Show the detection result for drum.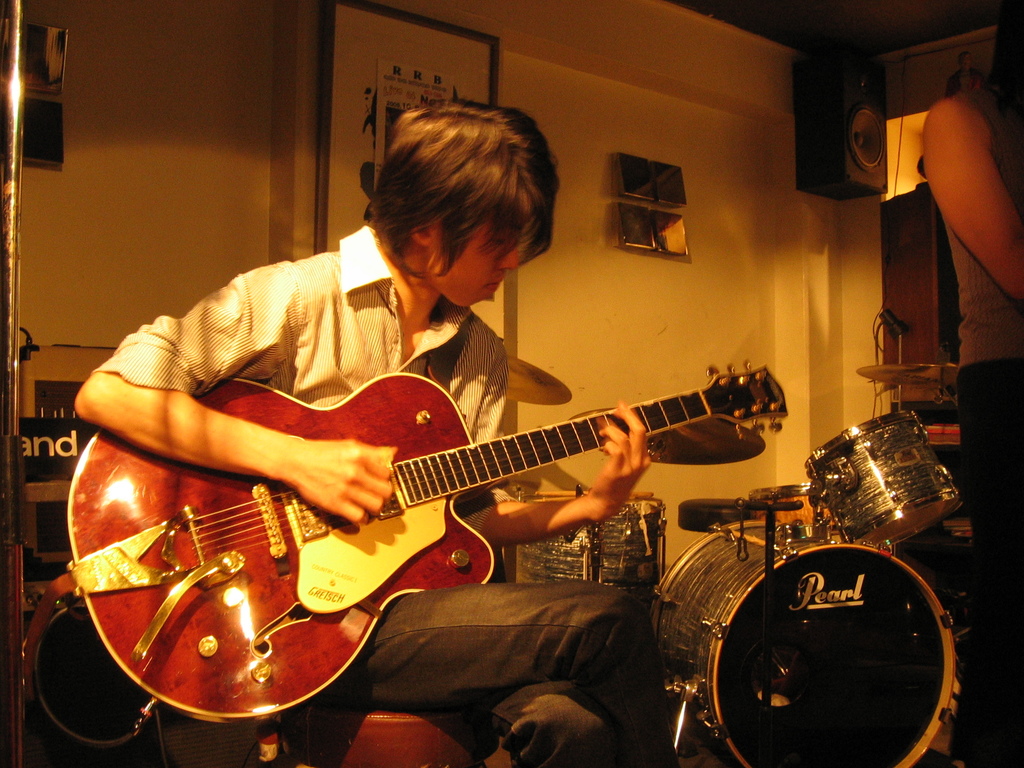
pyautogui.locateOnScreen(506, 499, 669, 606).
